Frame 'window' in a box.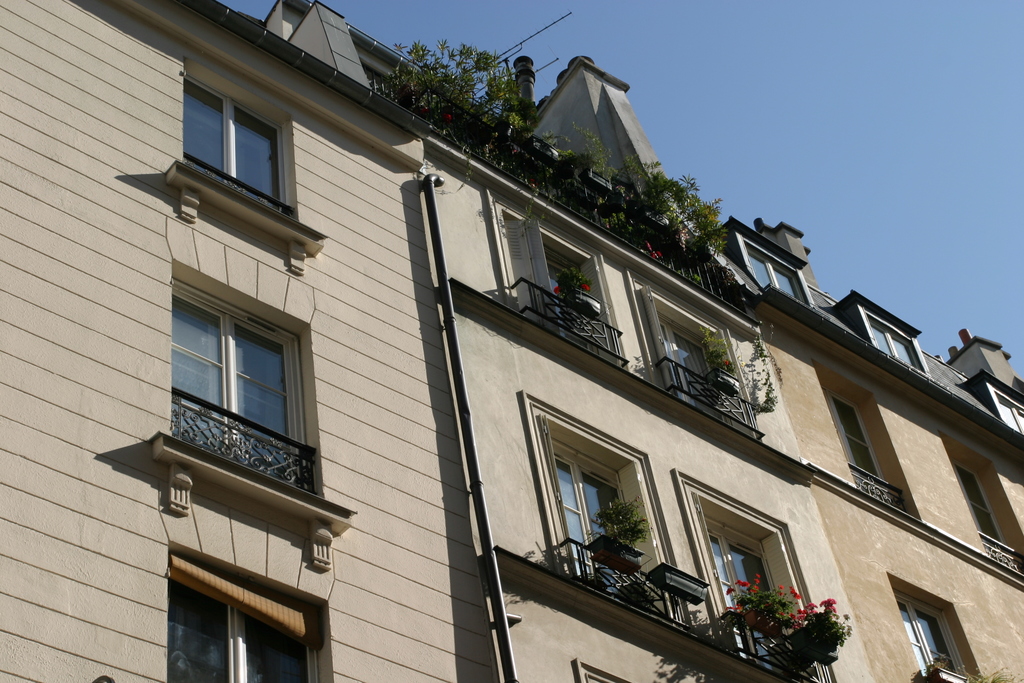
[left=168, top=537, right=334, bottom=682].
